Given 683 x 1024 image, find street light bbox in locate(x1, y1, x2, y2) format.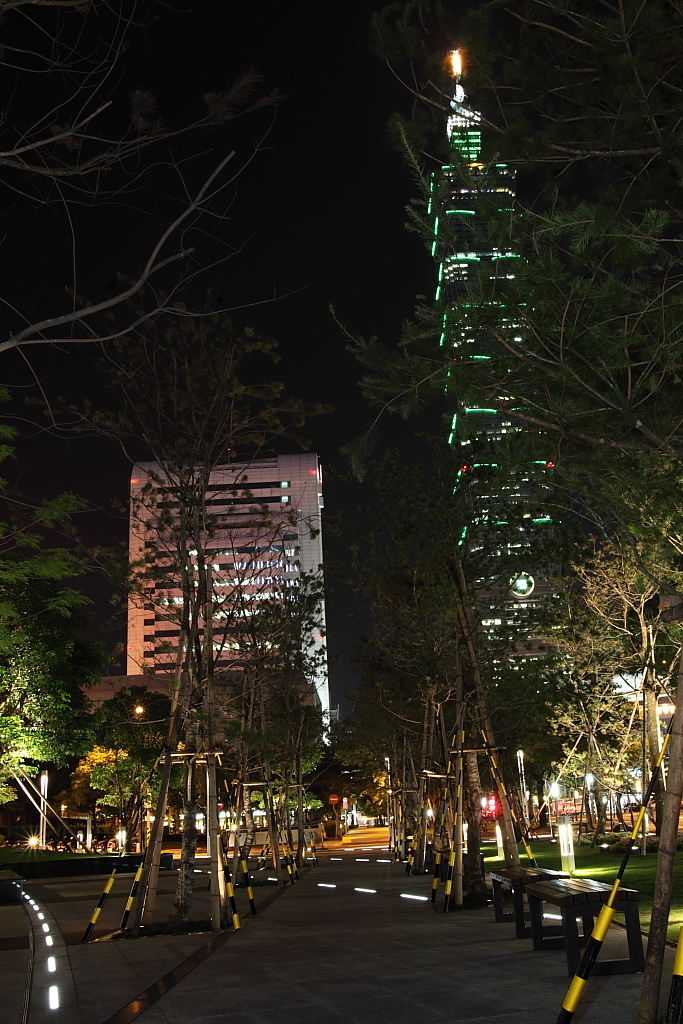
locate(545, 782, 562, 835).
